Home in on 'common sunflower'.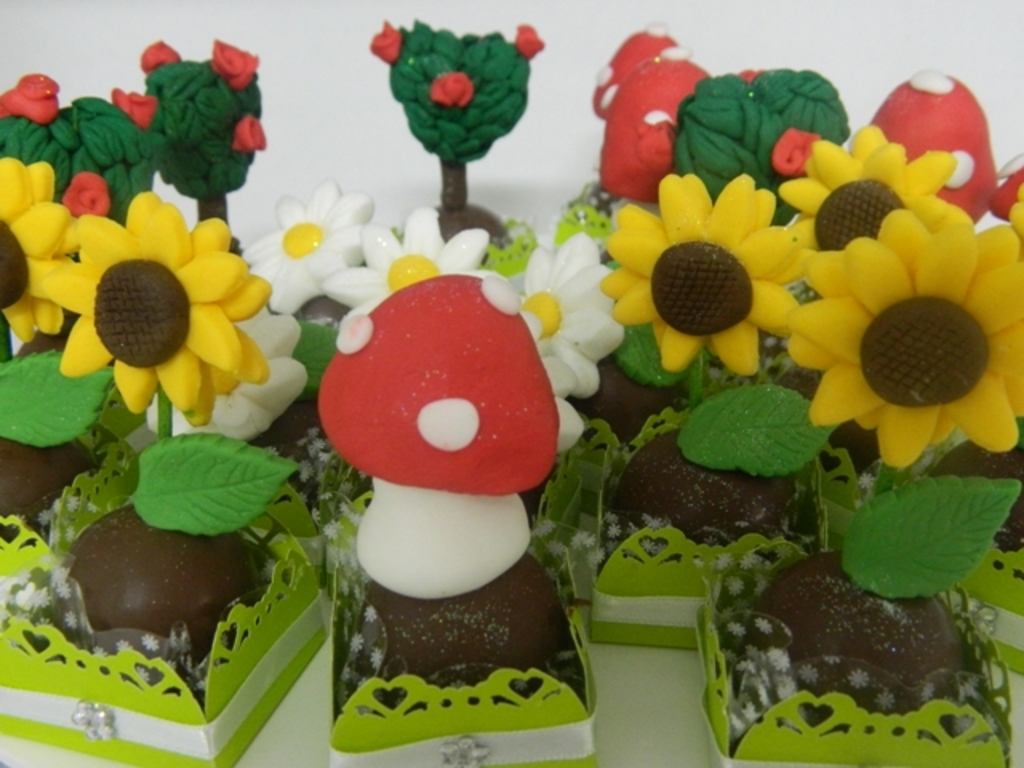
Homed in at detection(600, 171, 803, 389).
